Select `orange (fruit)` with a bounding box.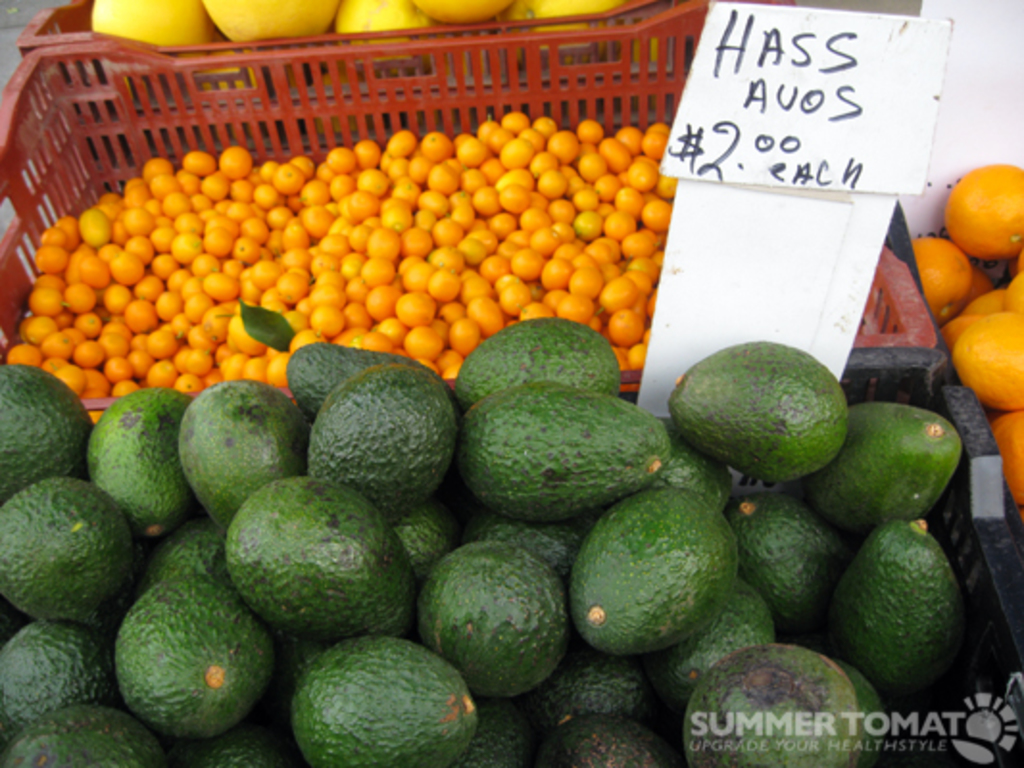
BBox(375, 290, 402, 309).
